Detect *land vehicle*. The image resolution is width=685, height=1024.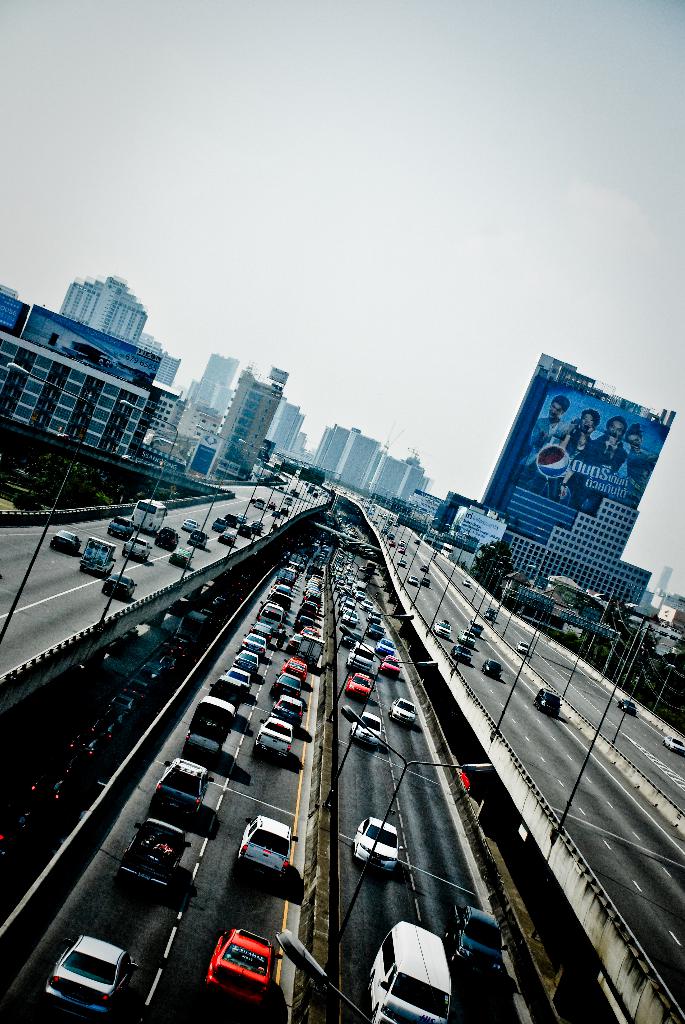
[191,691,230,749].
